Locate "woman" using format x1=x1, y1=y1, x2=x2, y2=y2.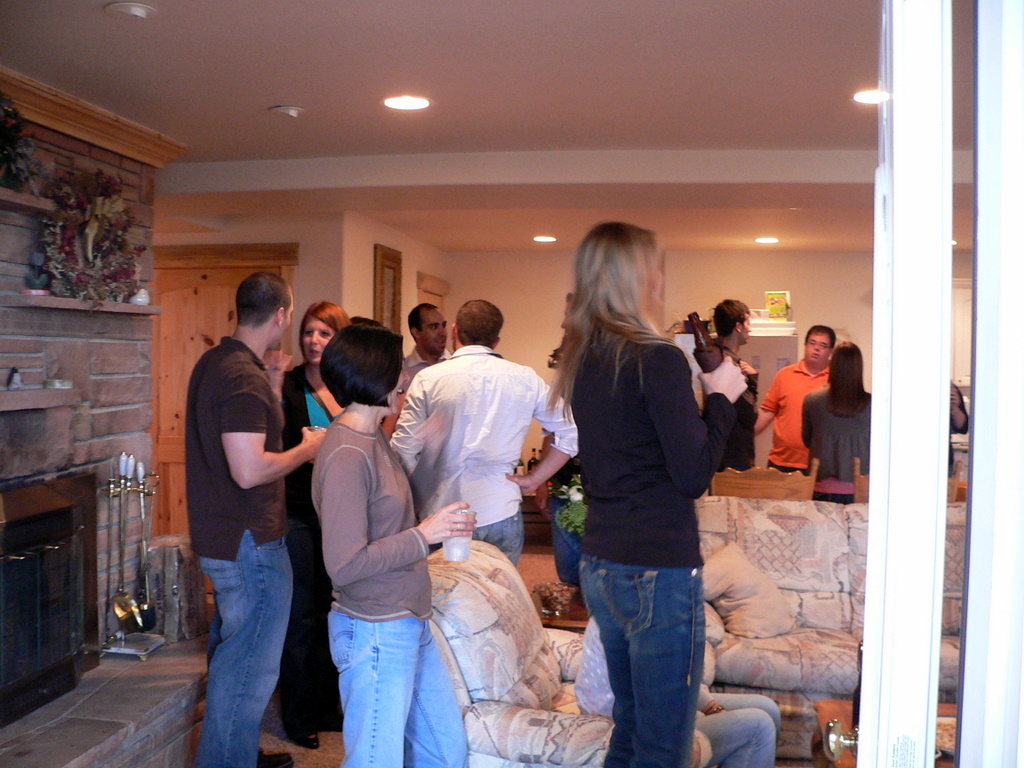
x1=279, y1=301, x2=354, y2=756.
